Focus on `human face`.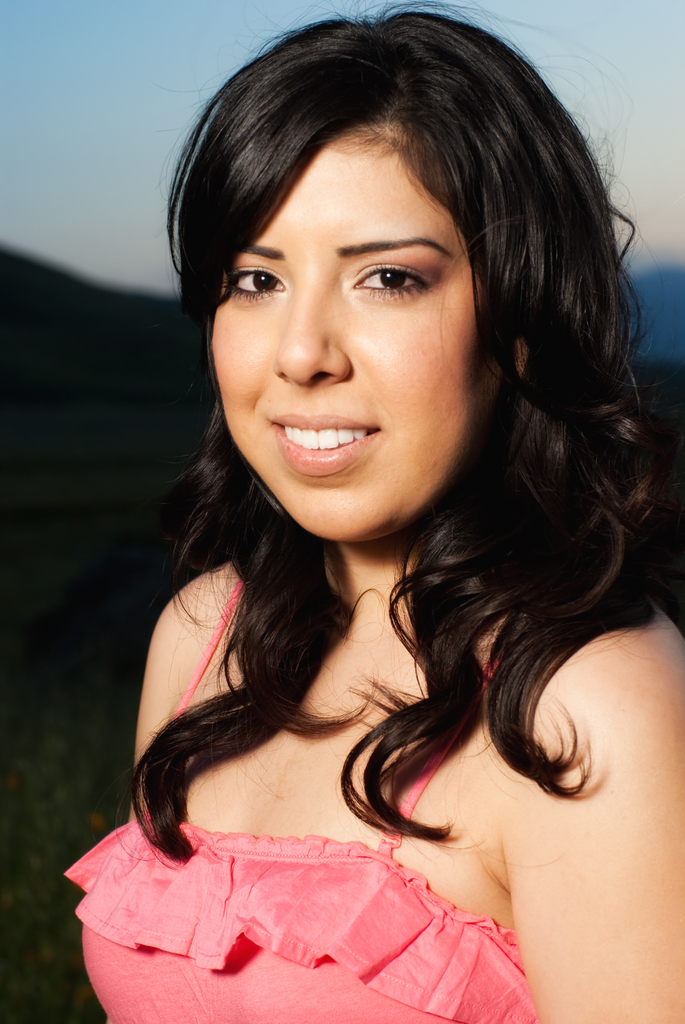
Focused at region(206, 134, 500, 541).
